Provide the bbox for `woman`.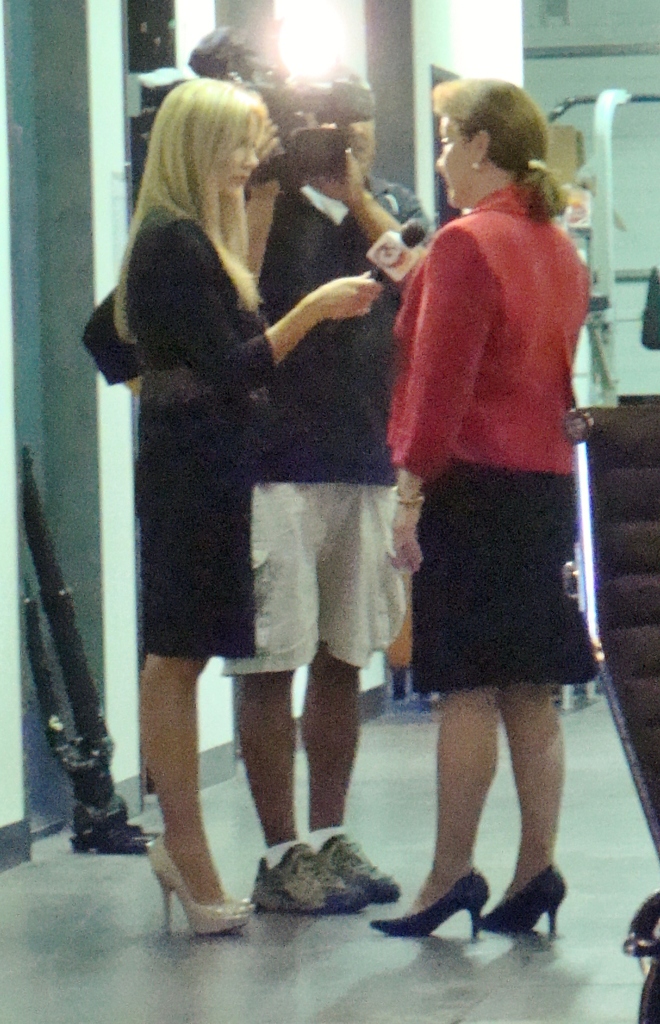
region(389, 63, 593, 940).
